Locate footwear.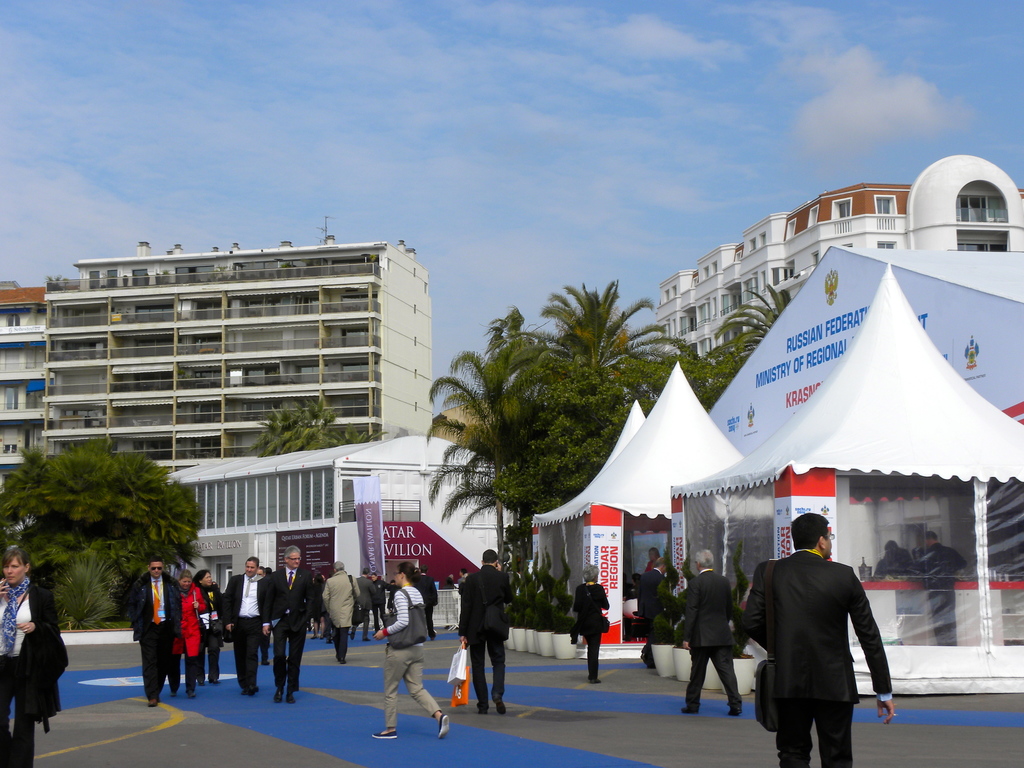
Bounding box: (492, 694, 508, 716).
